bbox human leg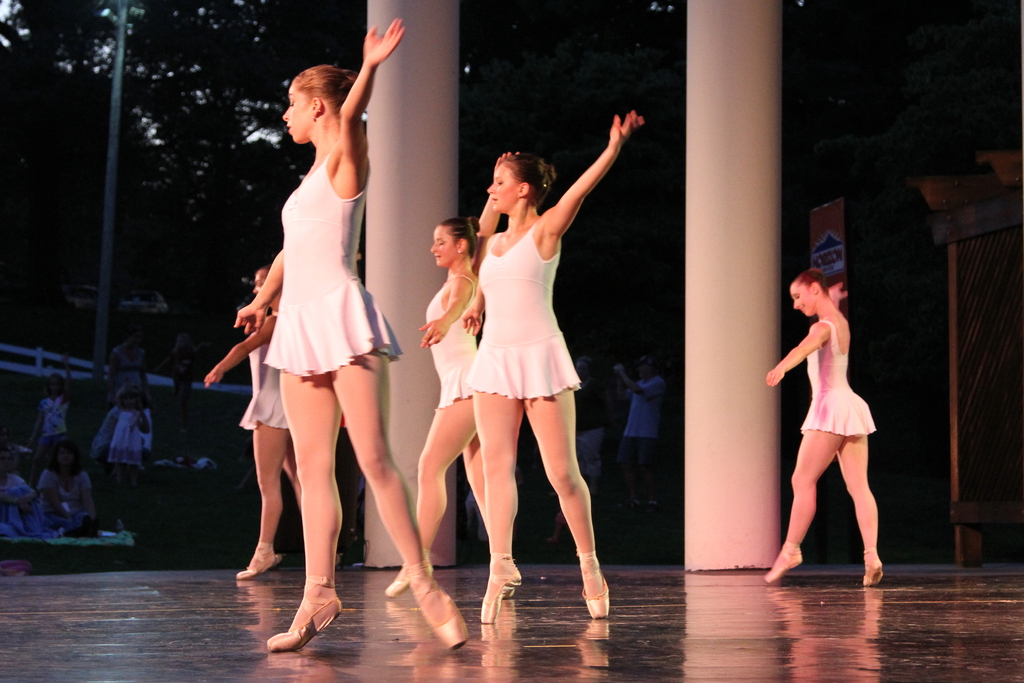
Rect(387, 395, 471, 597)
